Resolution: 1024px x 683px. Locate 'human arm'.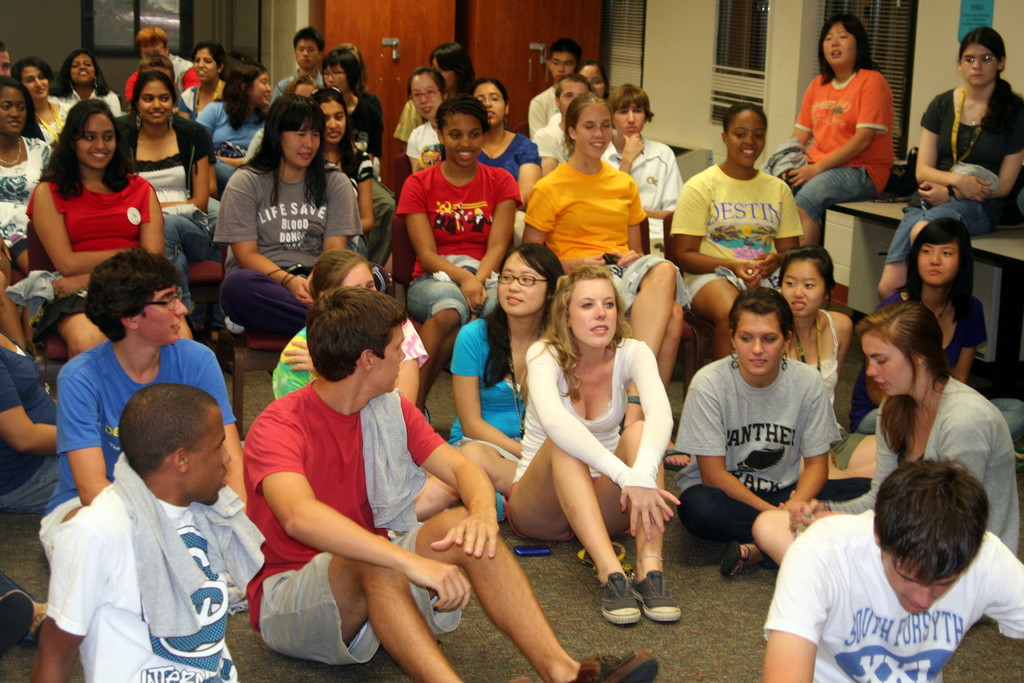
(left=357, top=149, right=385, bottom=236).
